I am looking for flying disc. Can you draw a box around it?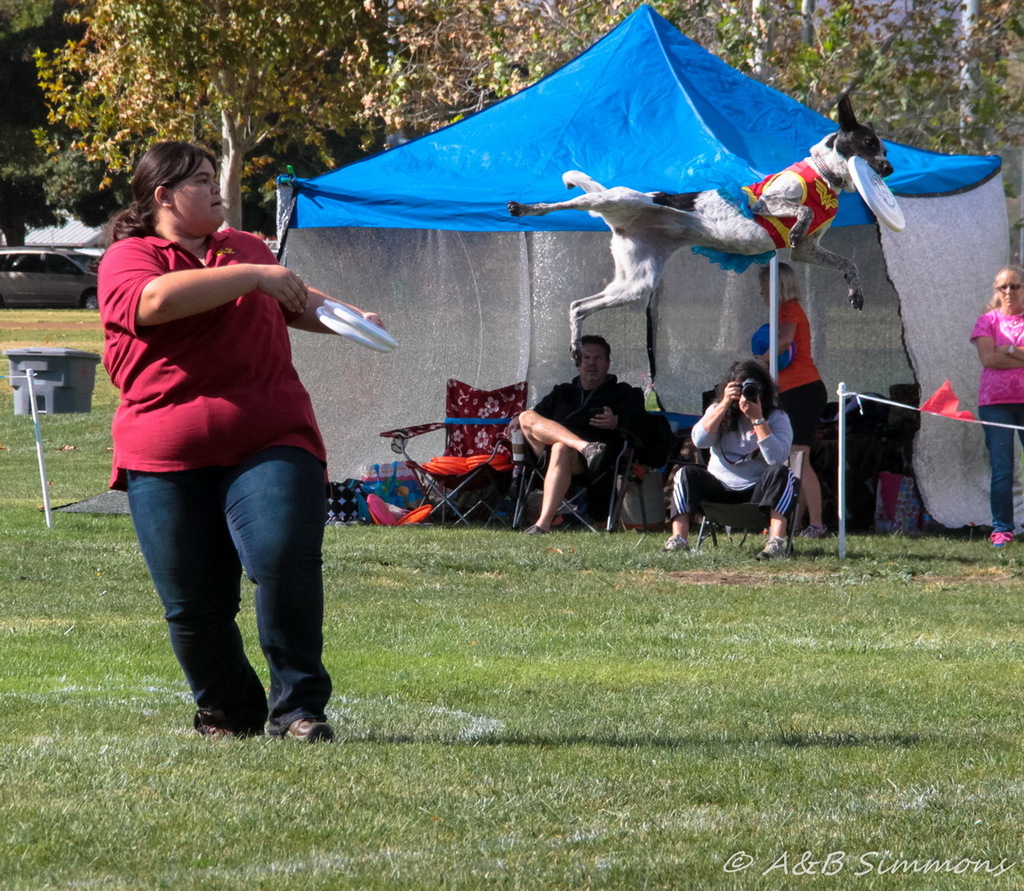
Sure, the bounding box is l=312, t=307, r=393, b=351.
